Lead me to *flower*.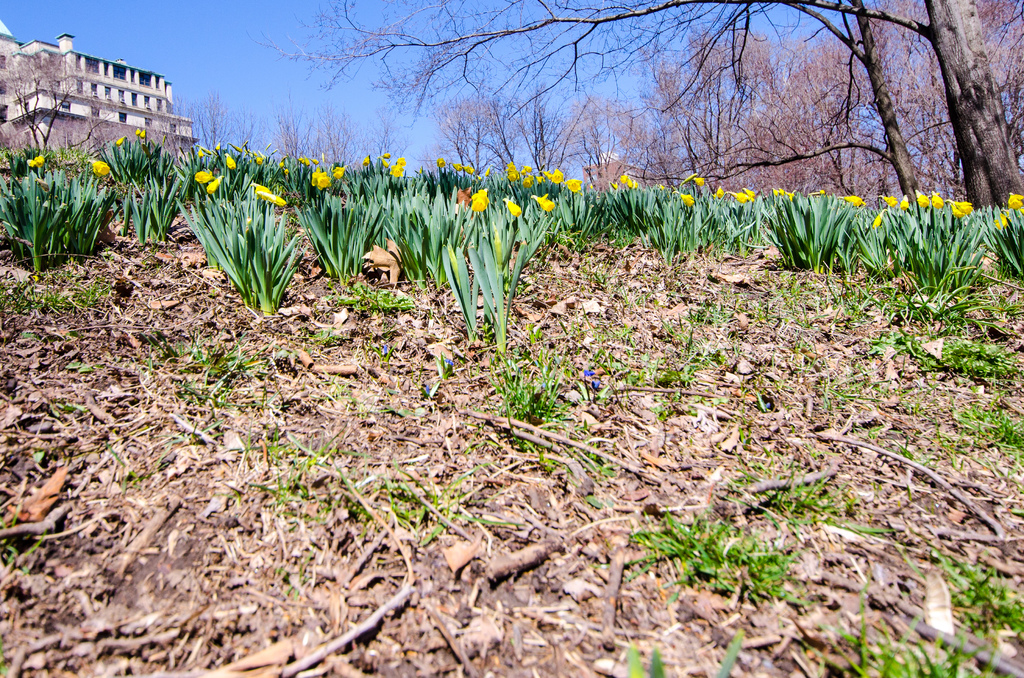
Lead to select_region(471, 190, 484, 210).
